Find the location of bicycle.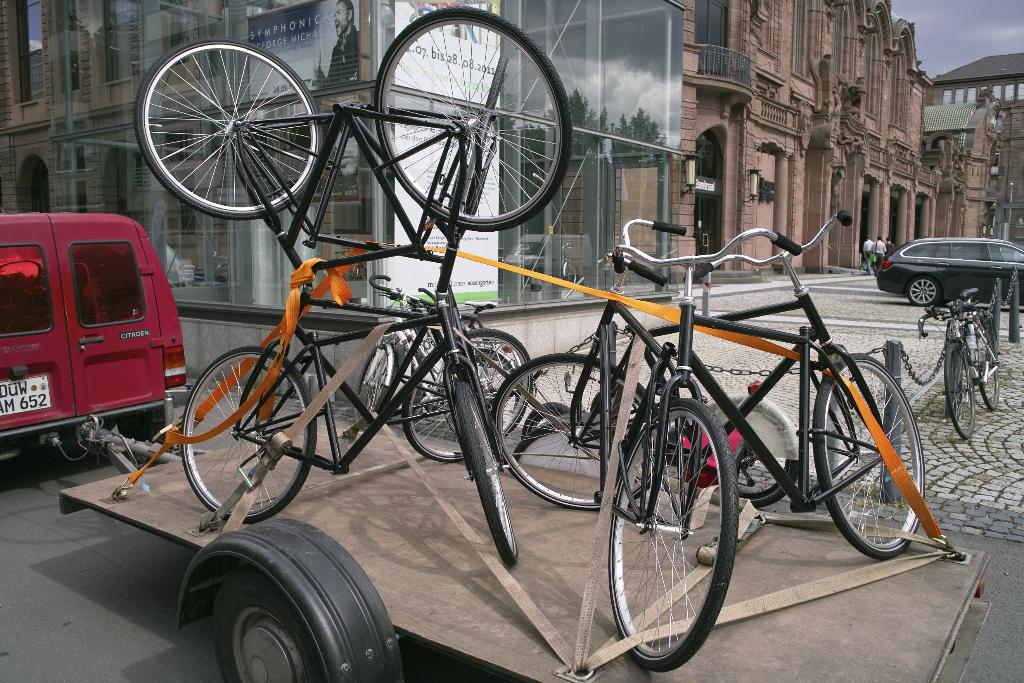
Location: [403, 327, 538, 450].
